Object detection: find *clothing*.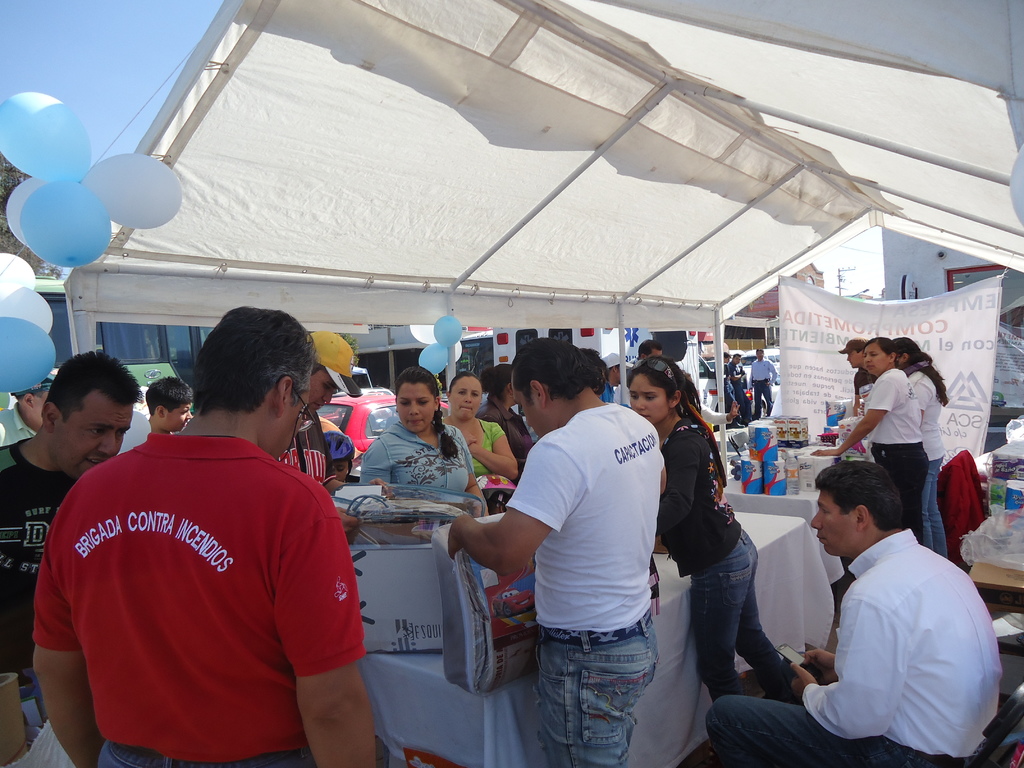
bbox=(726, 361, 748, 403).
